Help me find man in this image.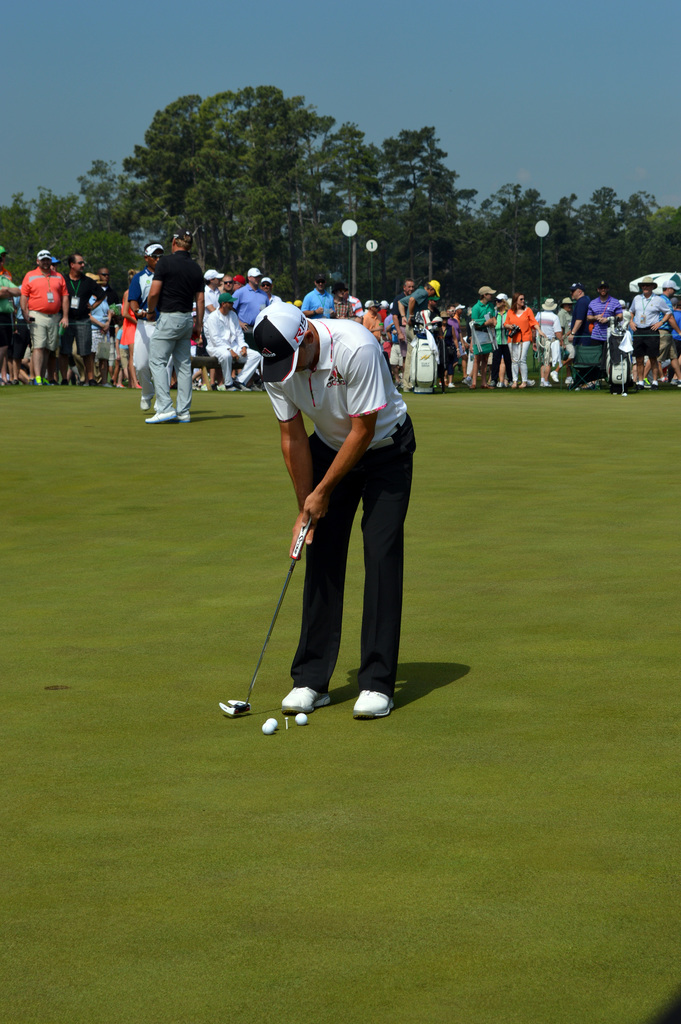
Found it: {"left": 628, "top": 276, "right": 668, "bottom": 389}.
